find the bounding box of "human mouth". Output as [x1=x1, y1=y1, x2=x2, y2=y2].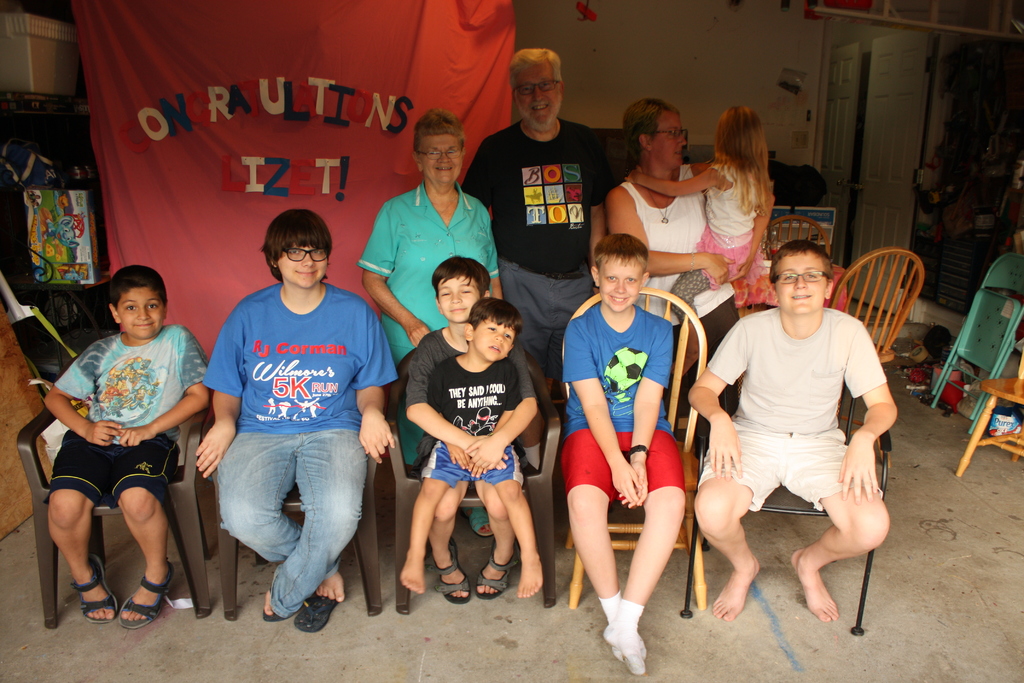
[x1=788, y1=293, x2=811, y2=300].
